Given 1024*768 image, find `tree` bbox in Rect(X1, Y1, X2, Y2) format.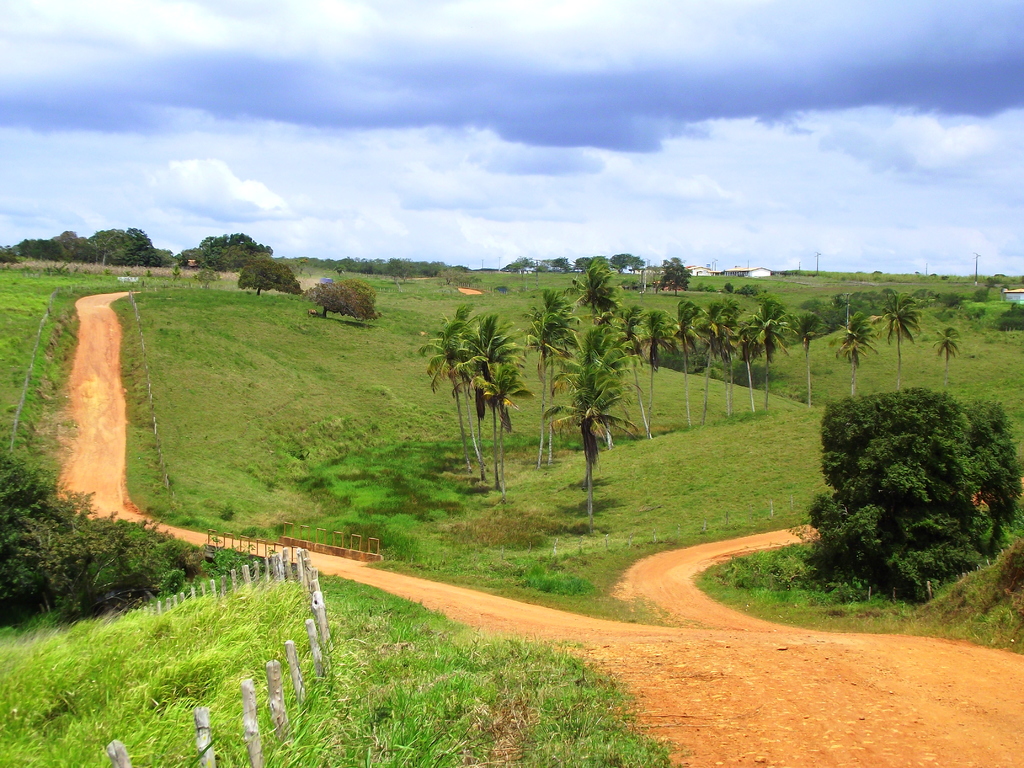
Rect(521, 288, 582, 390).
